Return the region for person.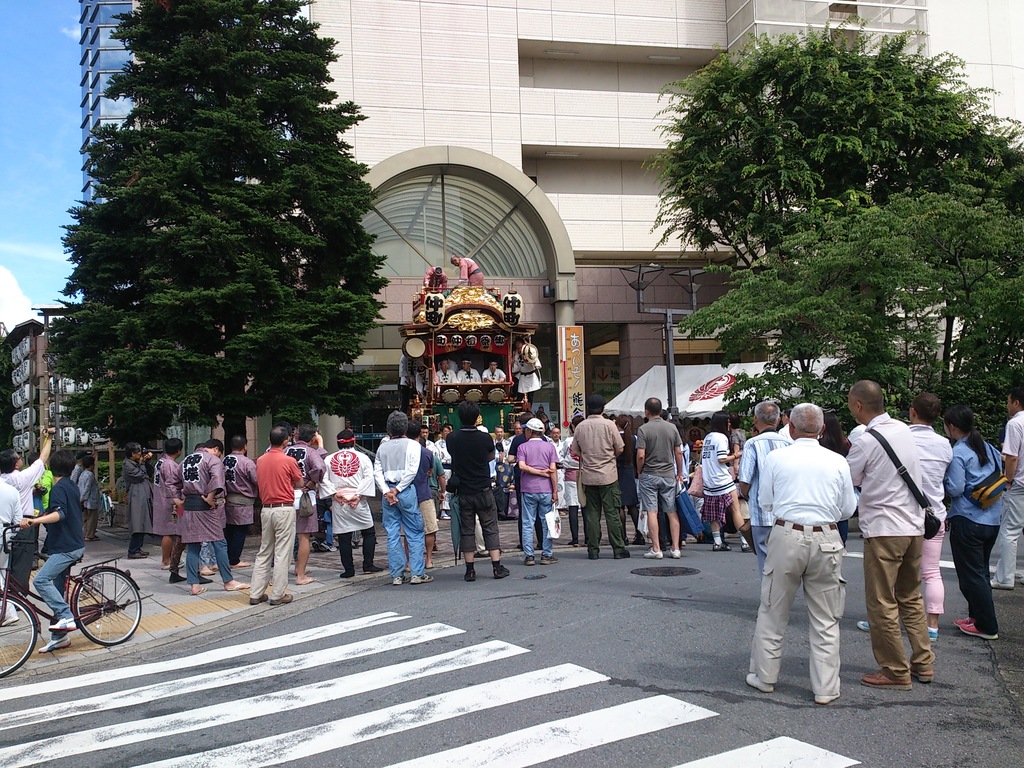
pyautogui.locateOnScreen(509, 337, 543, 403).
